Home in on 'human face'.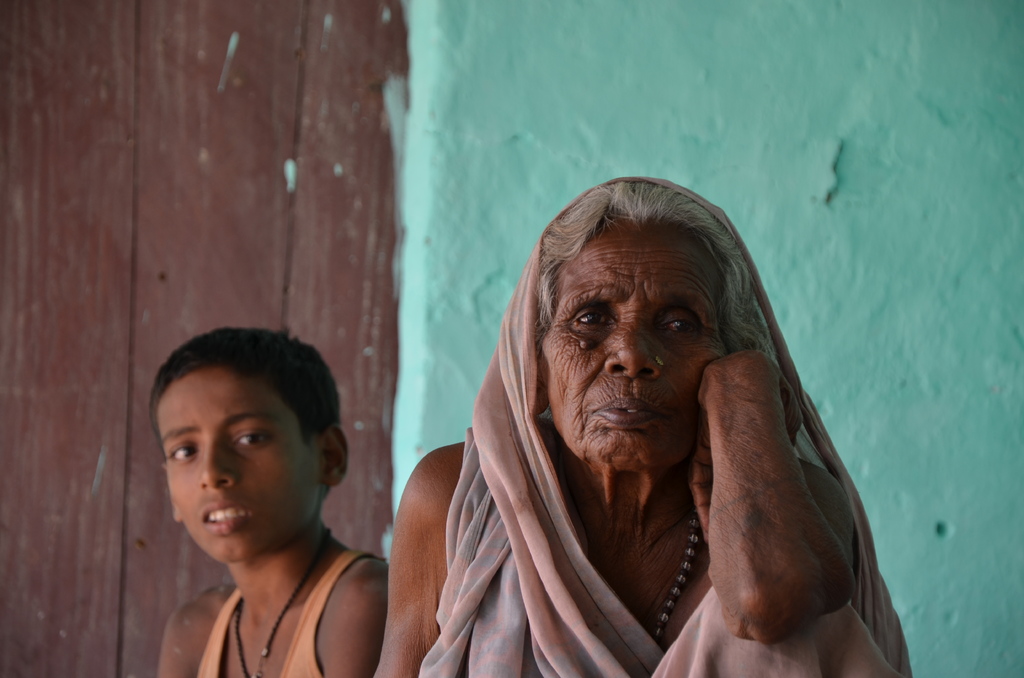
Homed in at l=545, t=230, r=728, b=476.
